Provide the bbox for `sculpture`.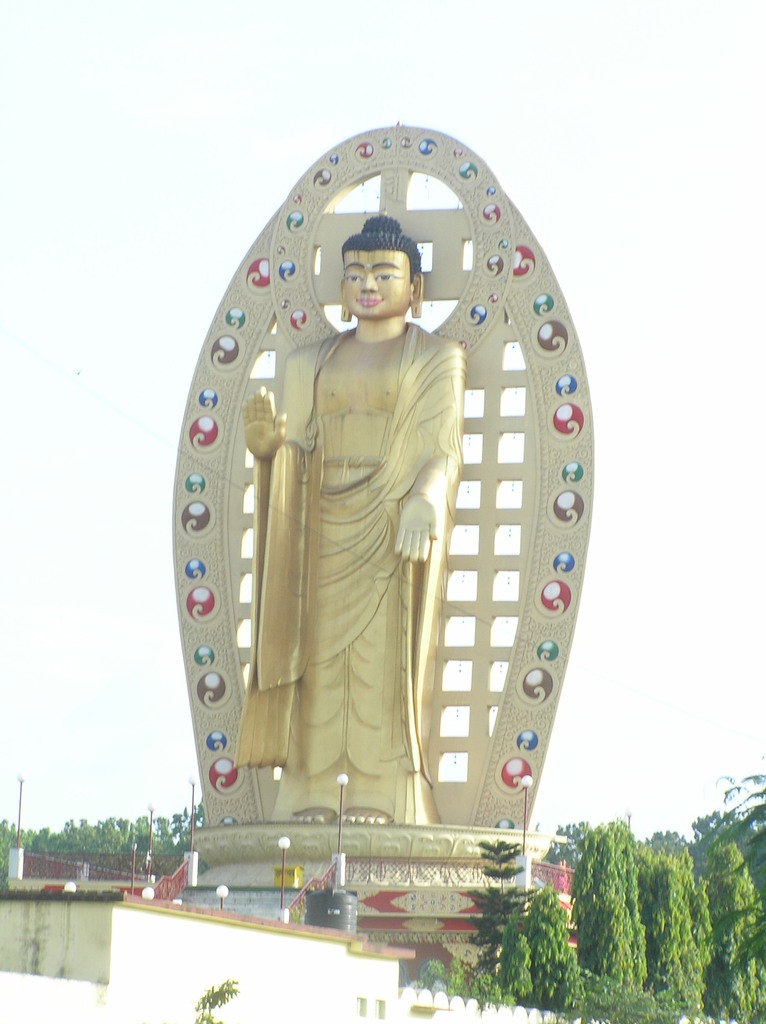
select_region(232, 198, 477, 840).
